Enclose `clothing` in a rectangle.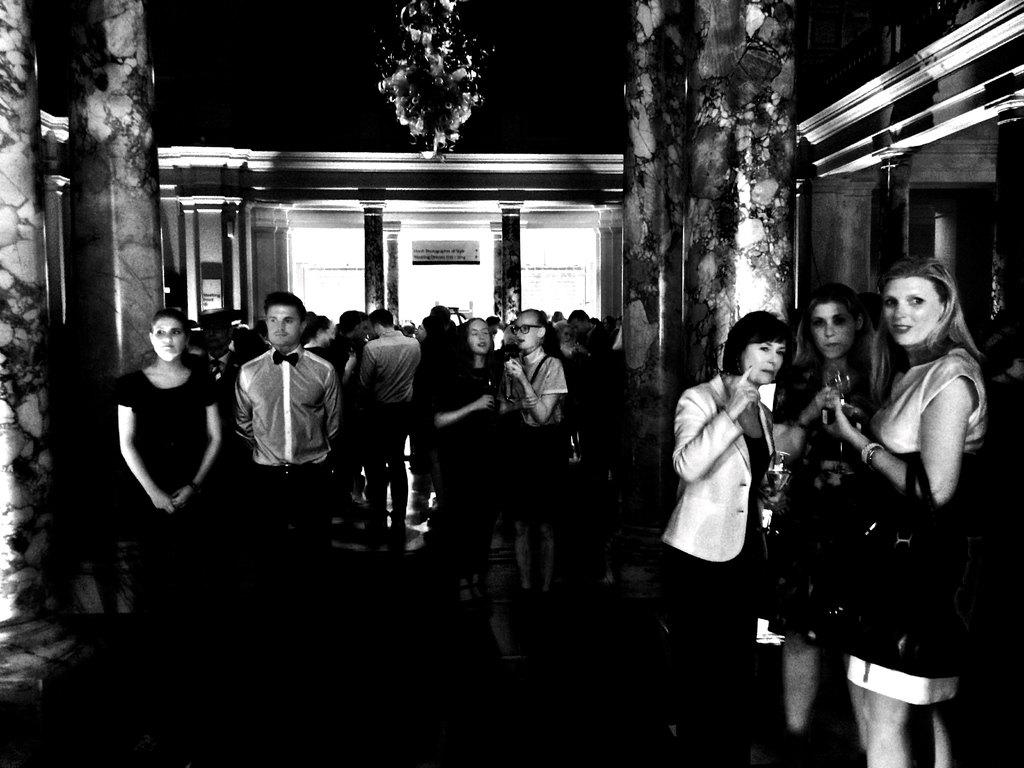
left=227, top=344, right=340, bottom=584.
